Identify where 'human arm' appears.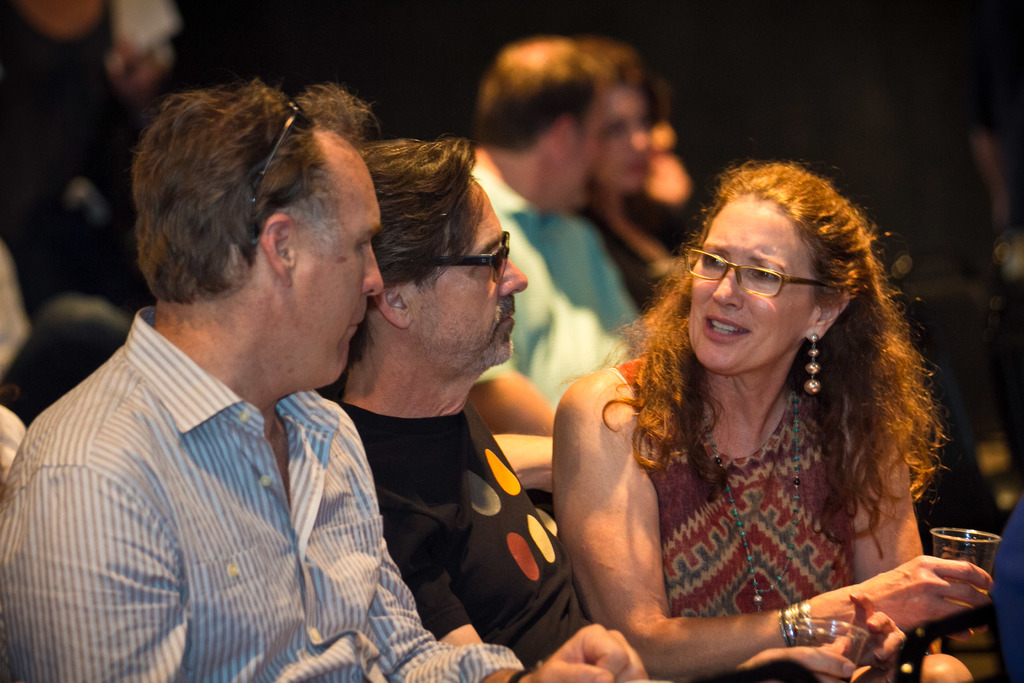
Appears at locate(467, 366, 559, 434).
